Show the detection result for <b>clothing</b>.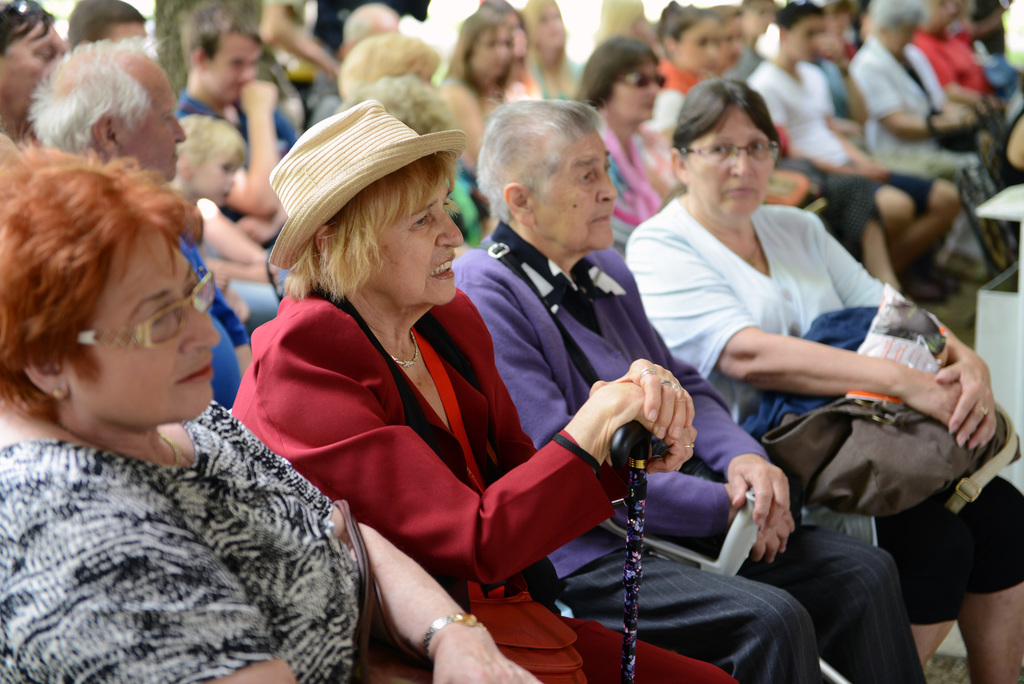
[451,207,935,683].
